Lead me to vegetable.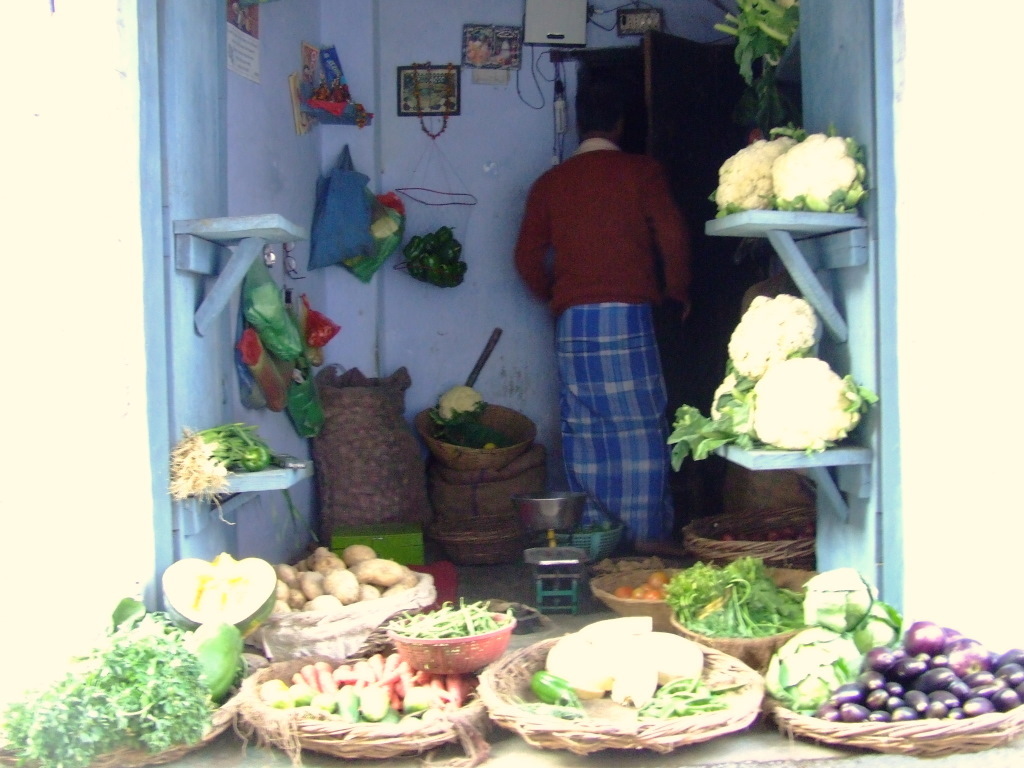
Lead to bbox=(767, 129, 871, 220).
